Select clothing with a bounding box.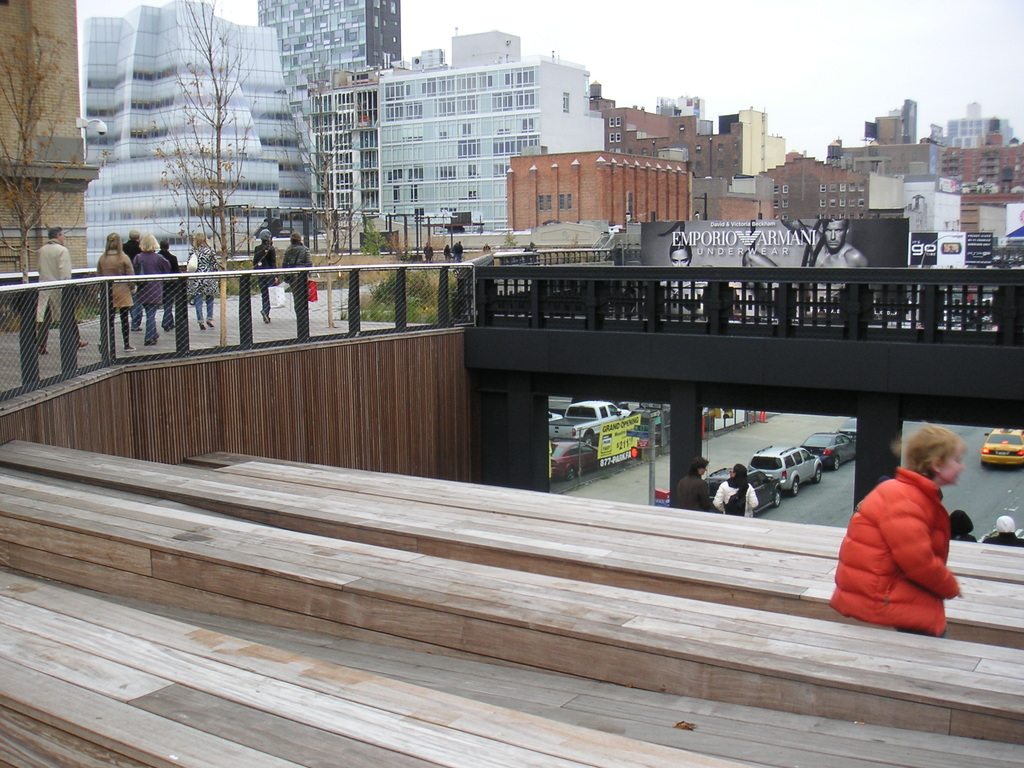
Rect(192, 246, 216, 344).
